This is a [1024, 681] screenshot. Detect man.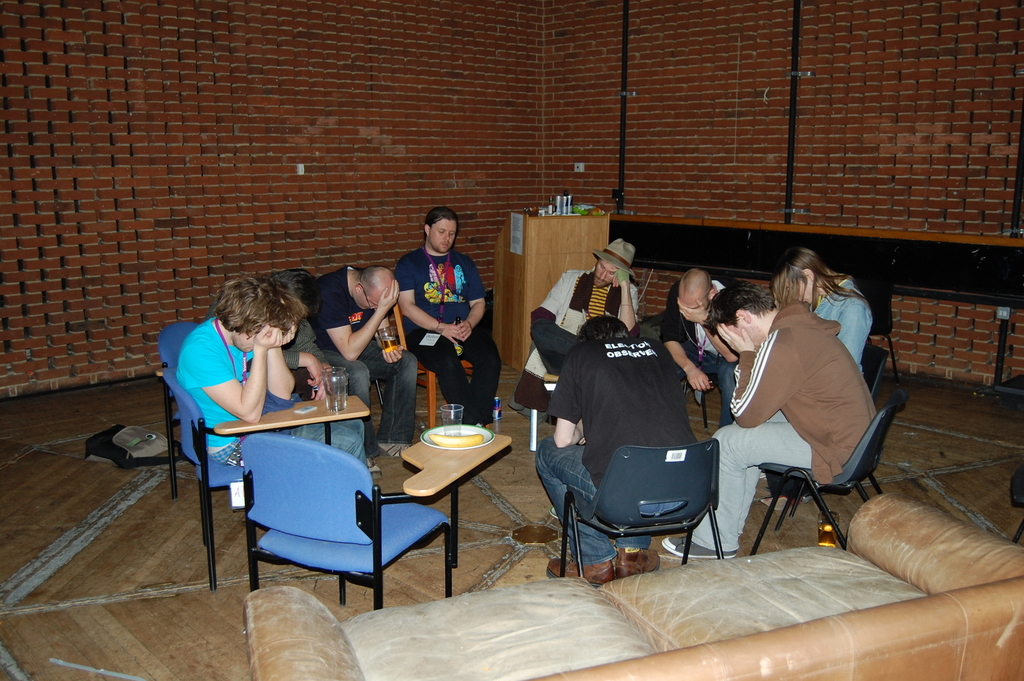
658, 268, 732, 427.
